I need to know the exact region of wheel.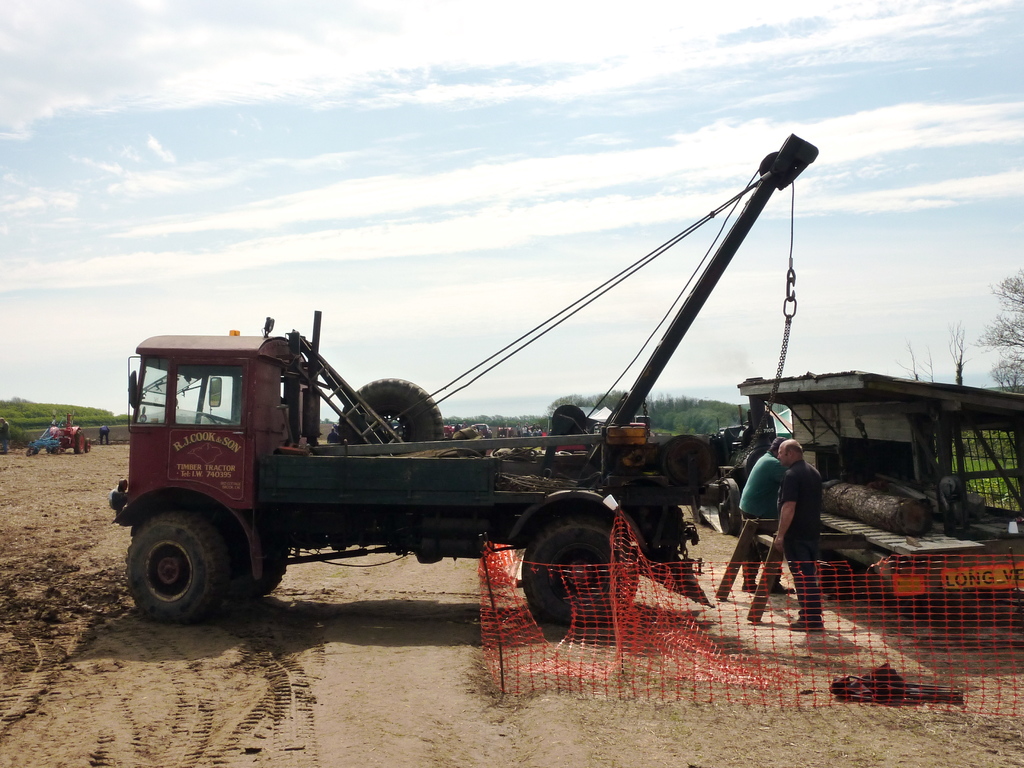
Region: [x1=228, y1=540, x2=296, y2=602].
